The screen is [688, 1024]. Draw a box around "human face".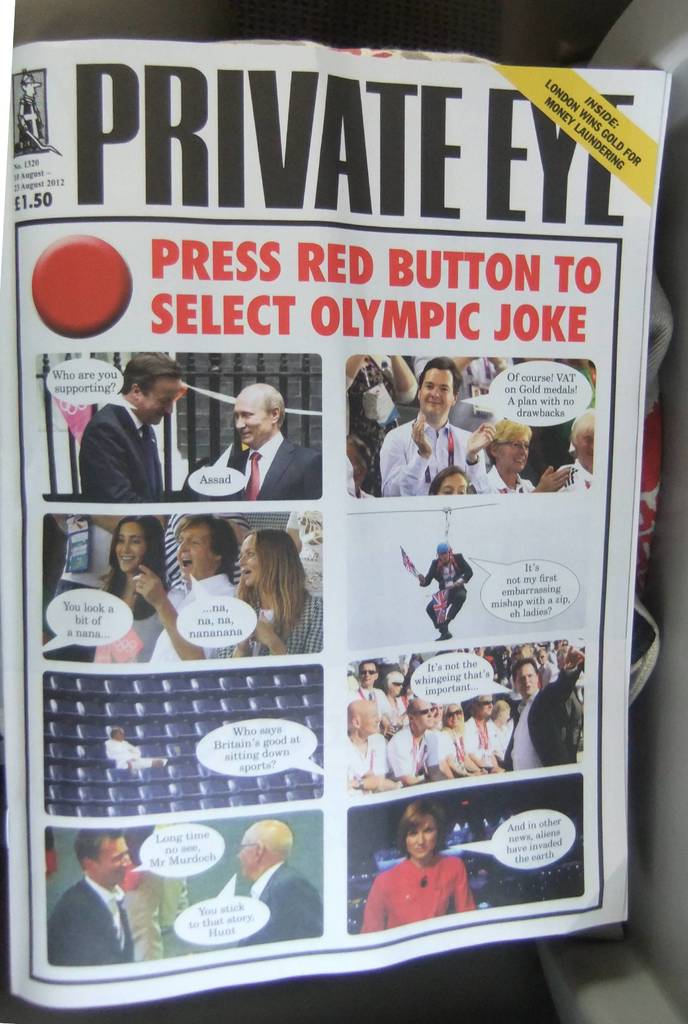
<region>404, 817, 439, 860</region>.
